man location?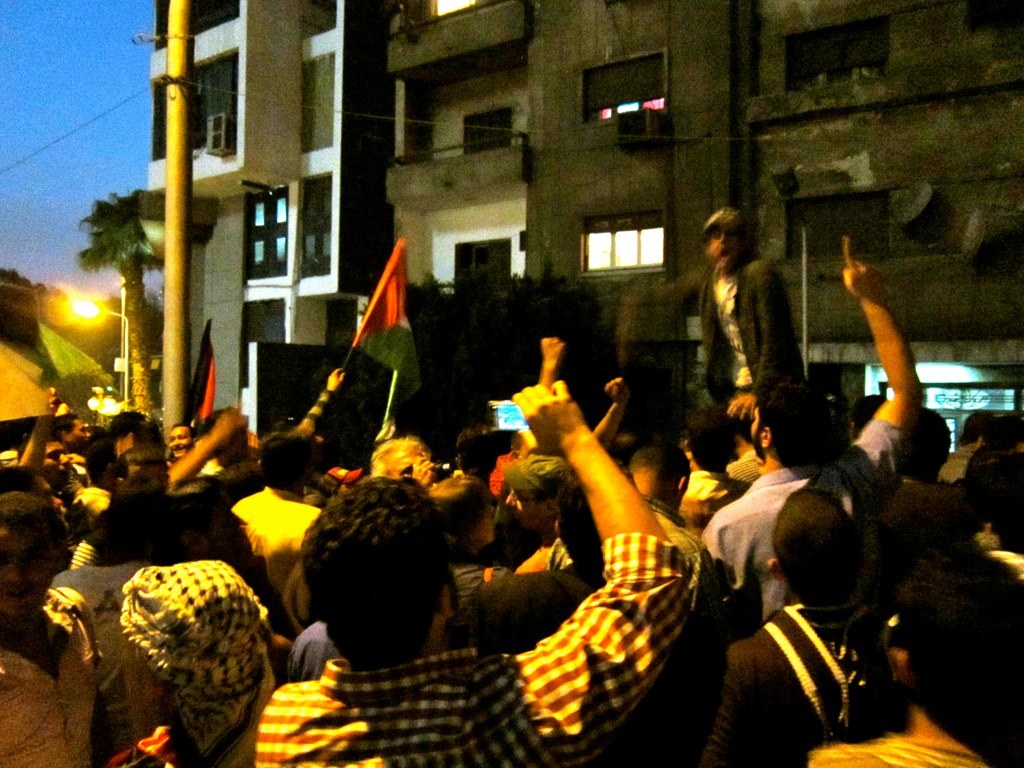
x1=233, y1=435, x2=327, y2=634
